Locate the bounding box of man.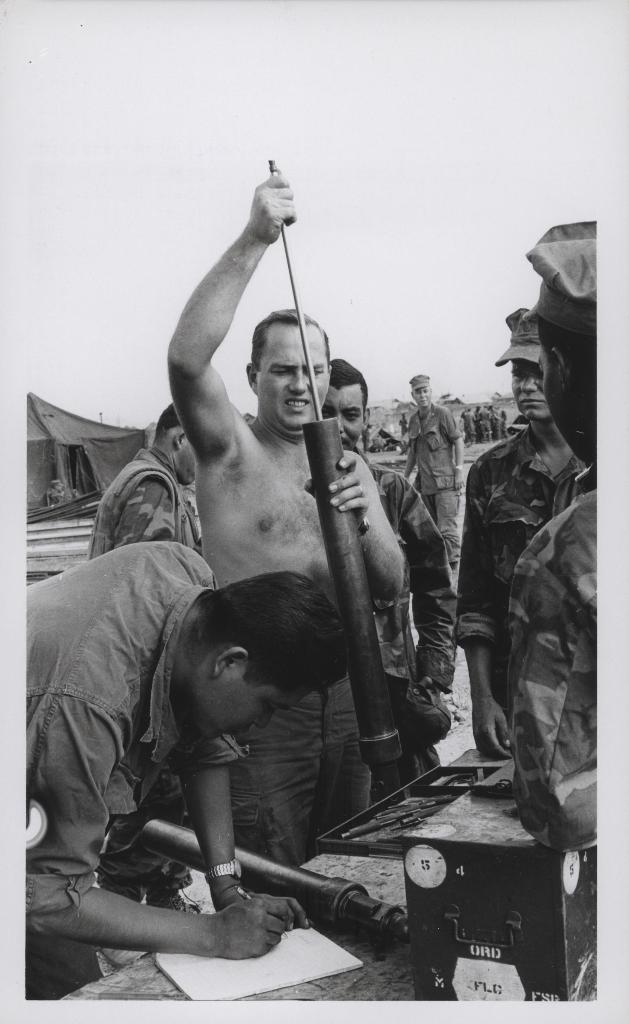
Bounding box: 23,534,365,995.
